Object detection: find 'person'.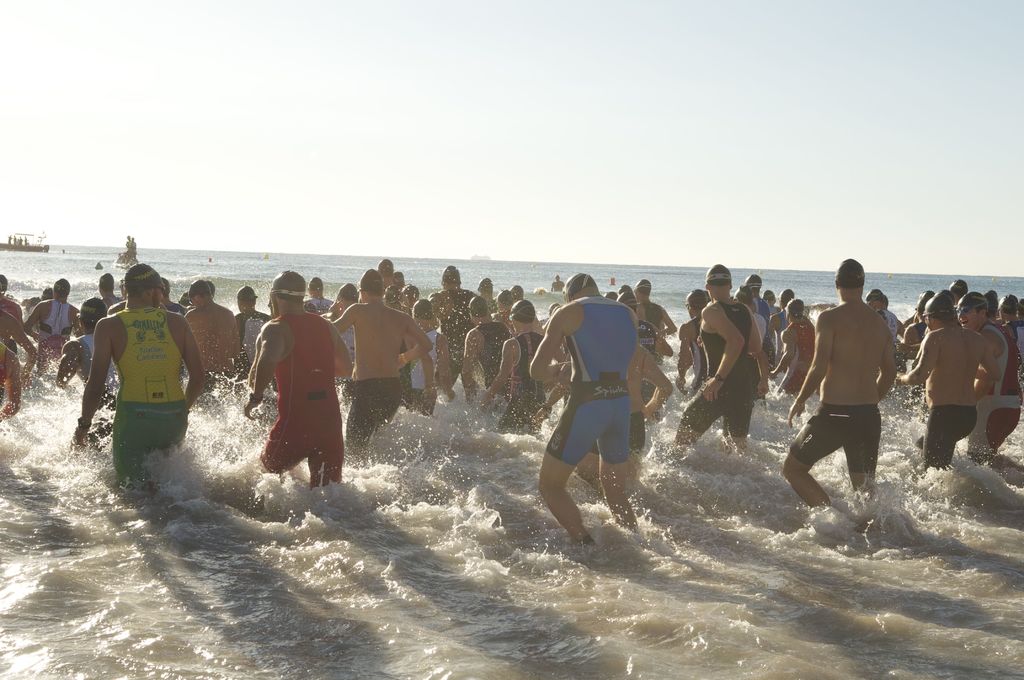
x1=630, y1=304, x2=675, y2=358.
